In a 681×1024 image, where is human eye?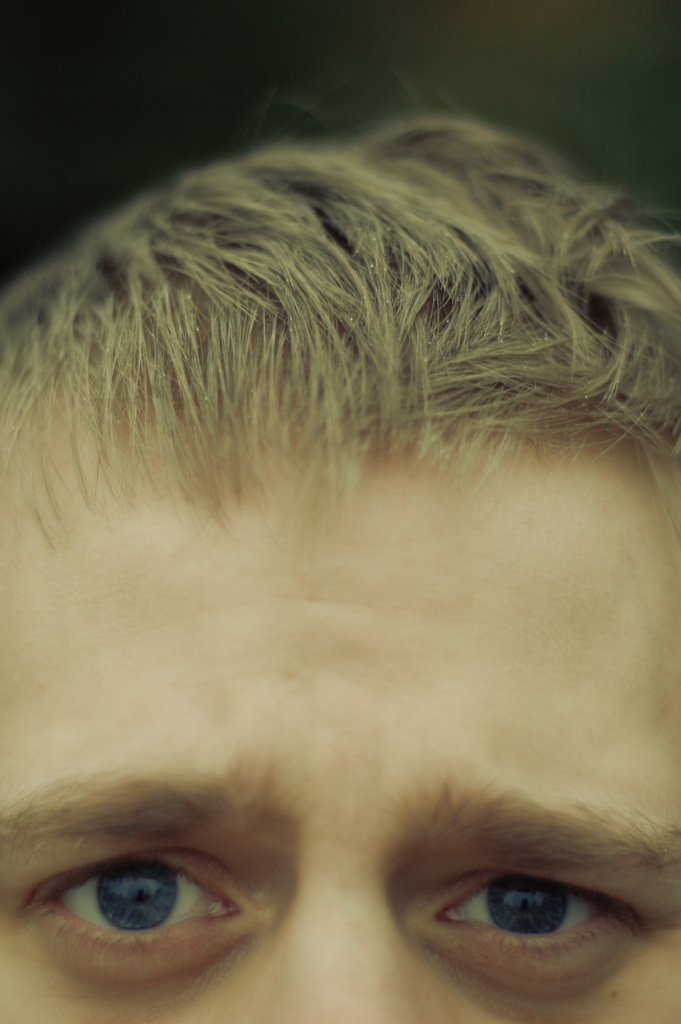
(408,860,644,986).
